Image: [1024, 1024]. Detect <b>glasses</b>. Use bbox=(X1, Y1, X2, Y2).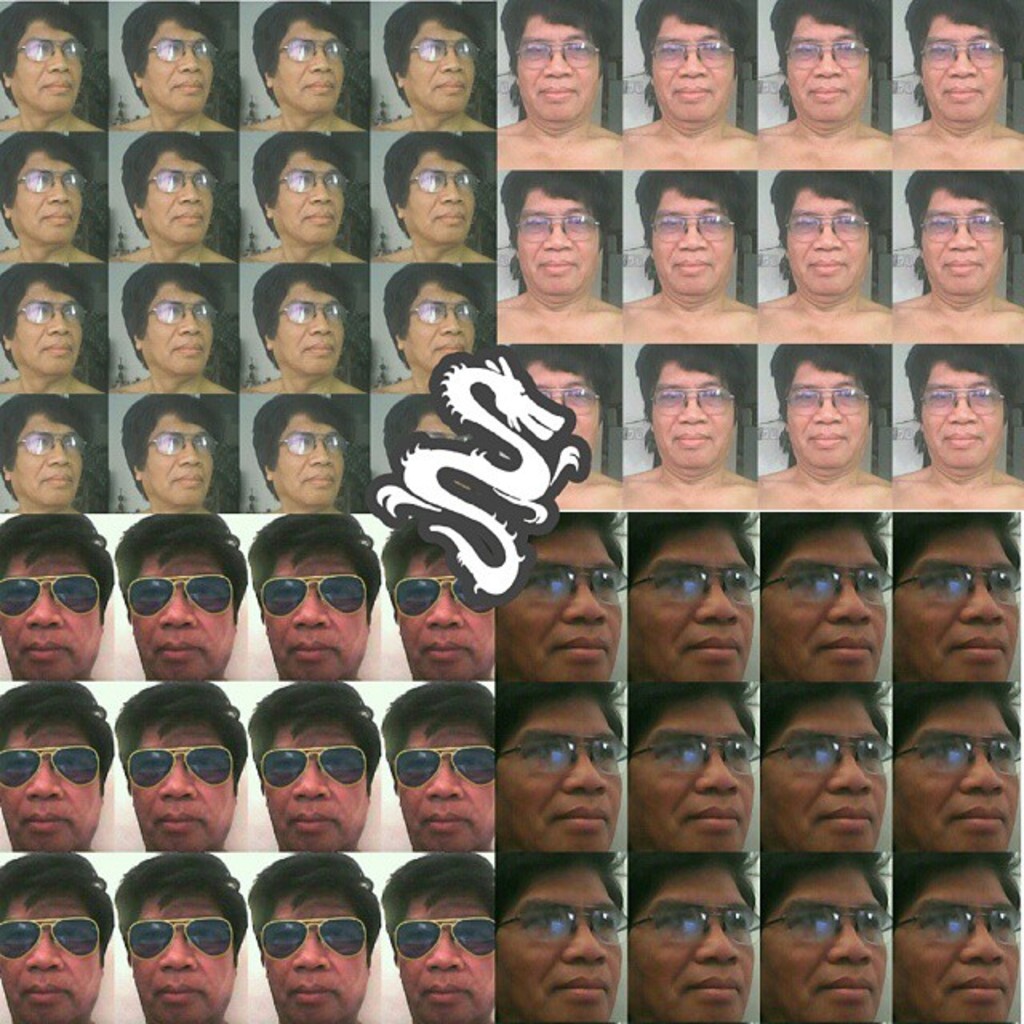
bbox=(922, 389, 1006, 419).
